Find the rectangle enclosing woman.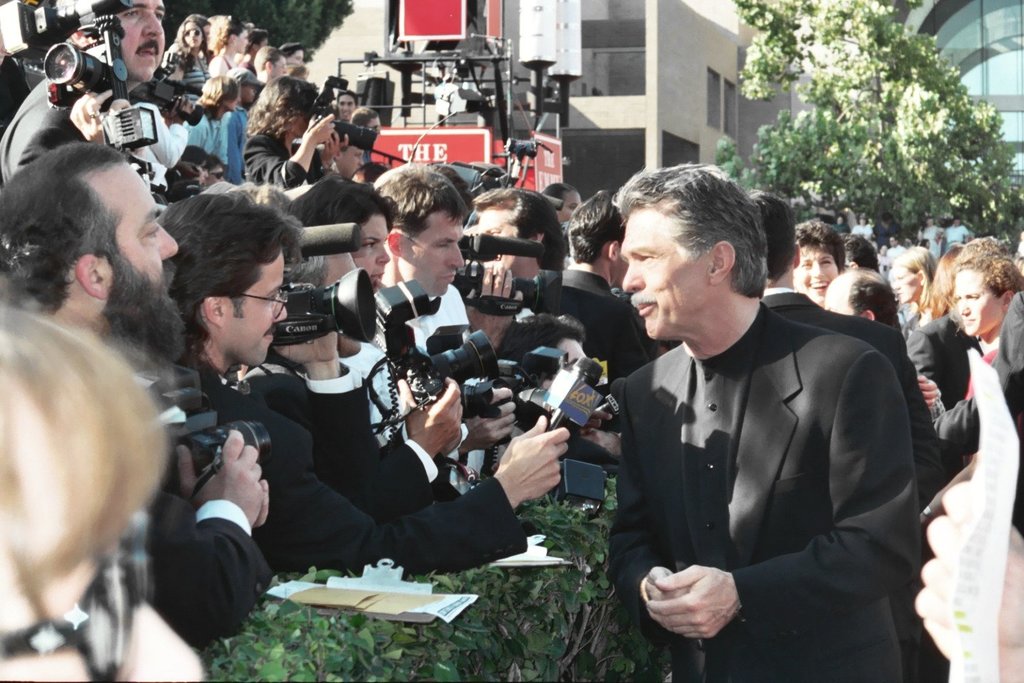
left=296, top=184, right=426, bottom=489.
